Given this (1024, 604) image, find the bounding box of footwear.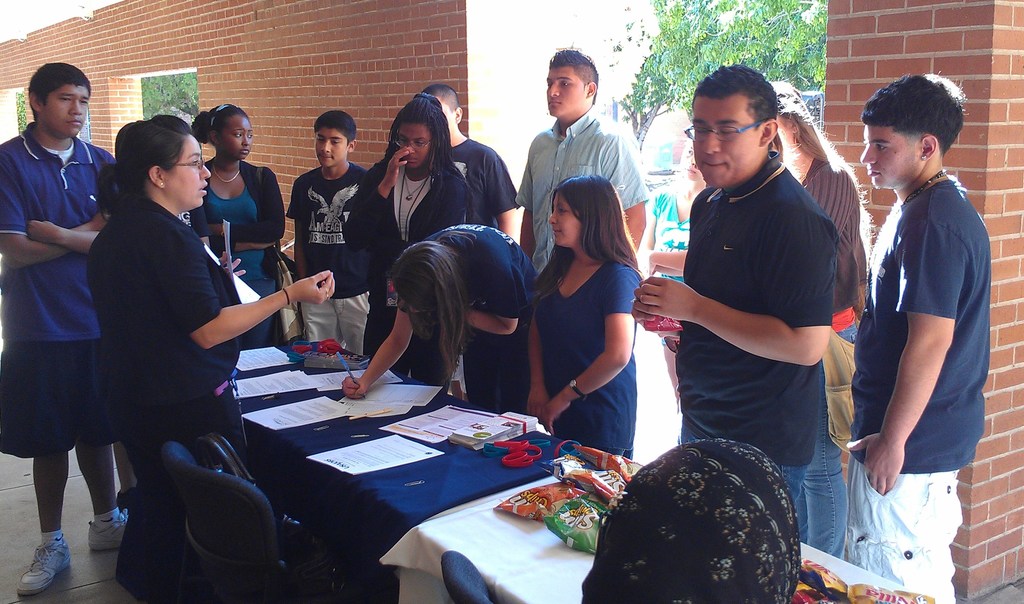
crop(17, 535, 73, 596).
